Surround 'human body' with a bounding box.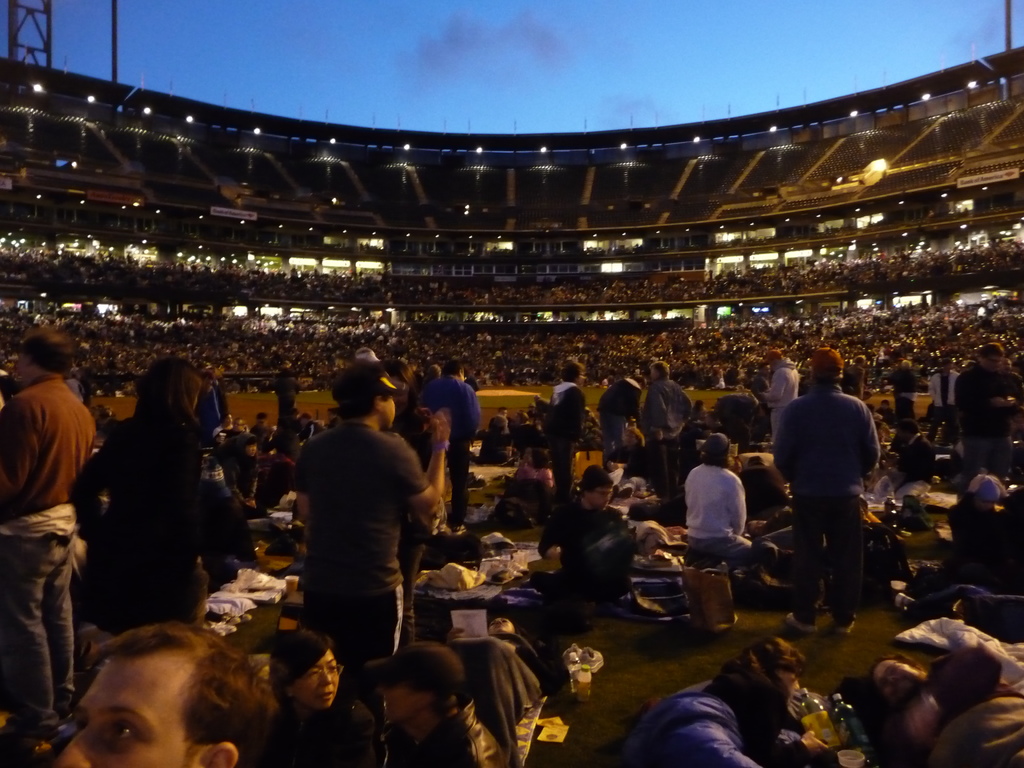
pyautogui.locateOnScreen(193, 337, 208, 349).
